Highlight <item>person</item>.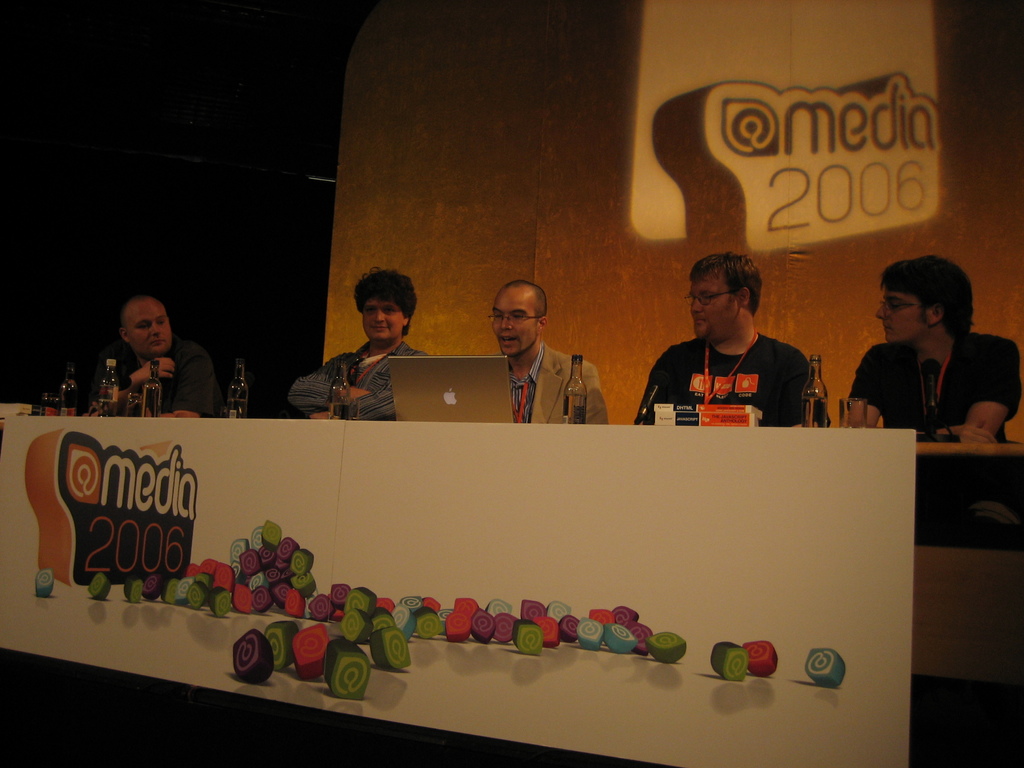
Highlighted region: <region>841, 250, 1023, 450</region>.
